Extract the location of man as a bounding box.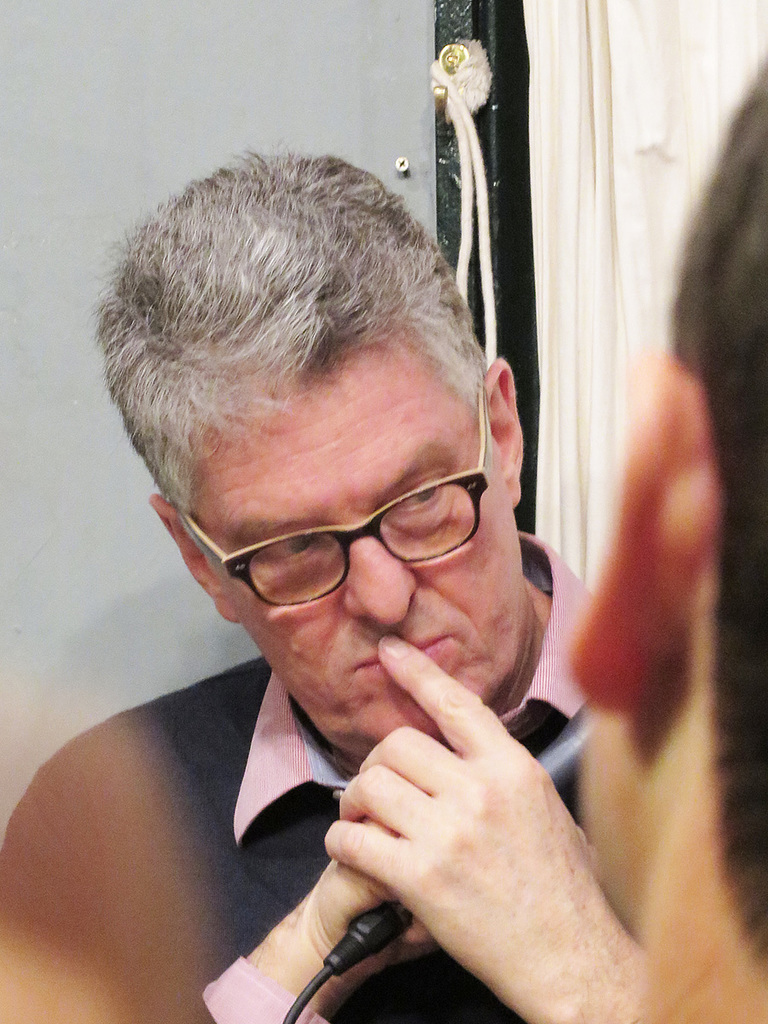
l=538, t=39, r=767, b=1023.
